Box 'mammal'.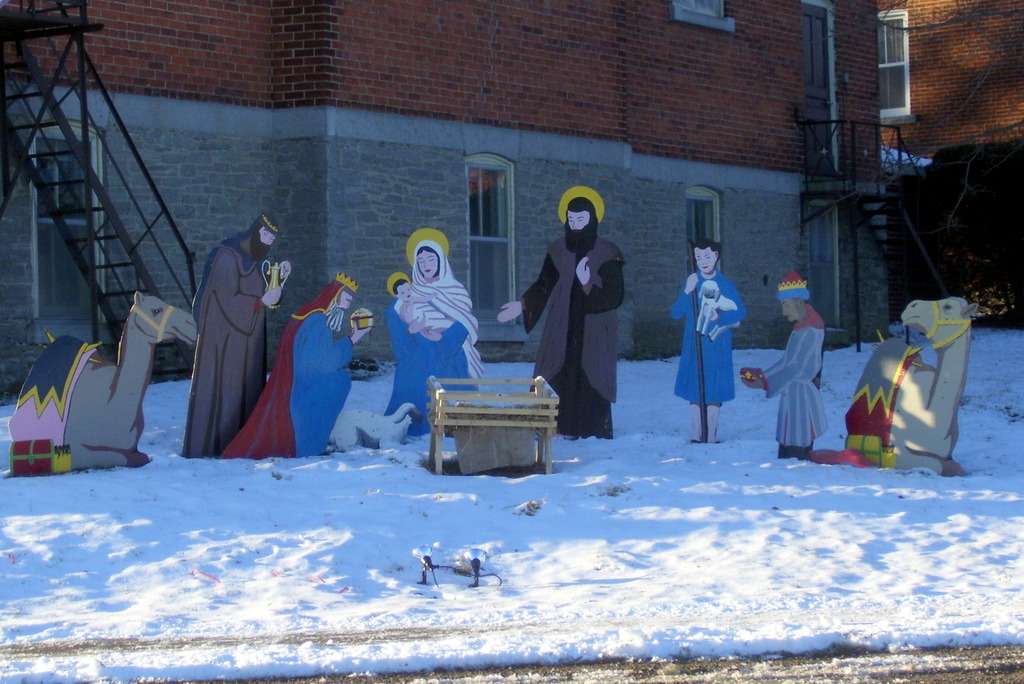
bbox(5, 286, 200, 475).
